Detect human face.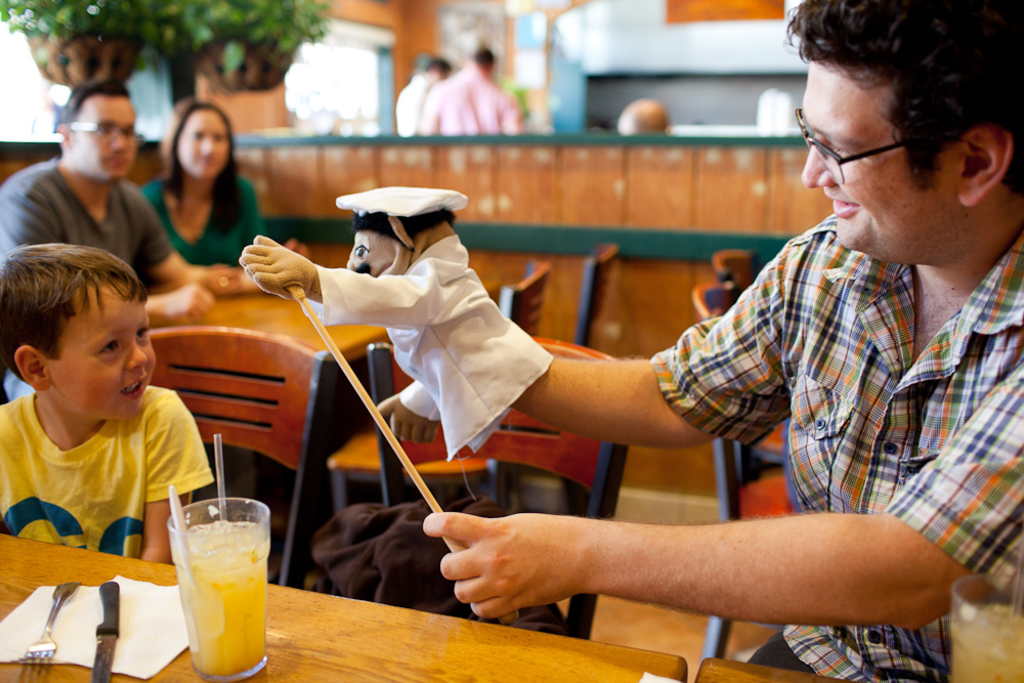
Detected at (x1=54, y1=291, x2=154, y2=420).
